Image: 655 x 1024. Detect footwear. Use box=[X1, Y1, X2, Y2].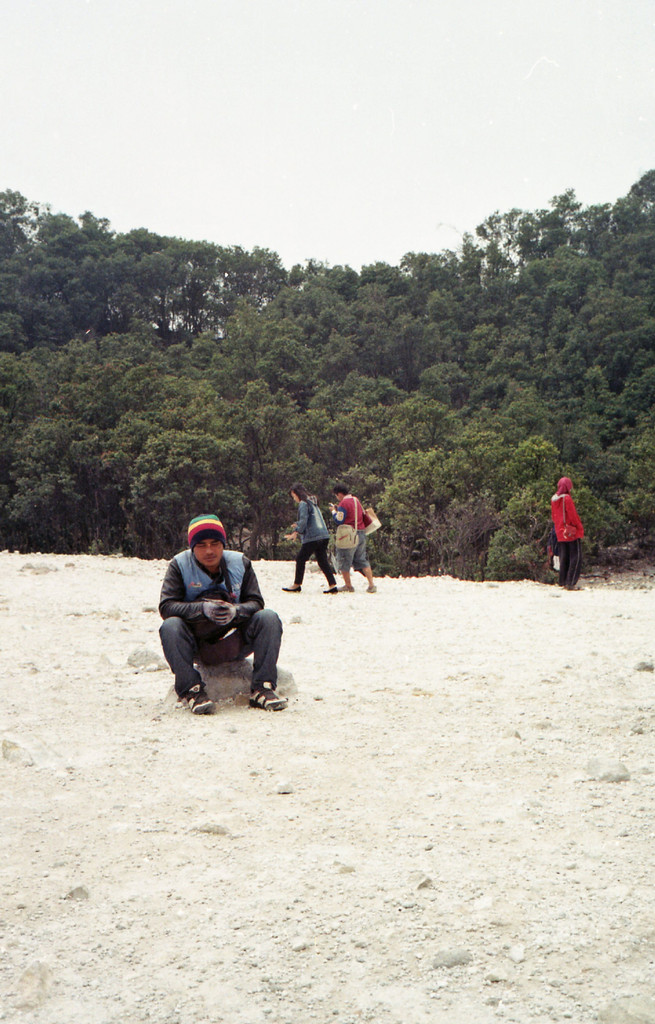
box=[322, 586, 337, 596].
